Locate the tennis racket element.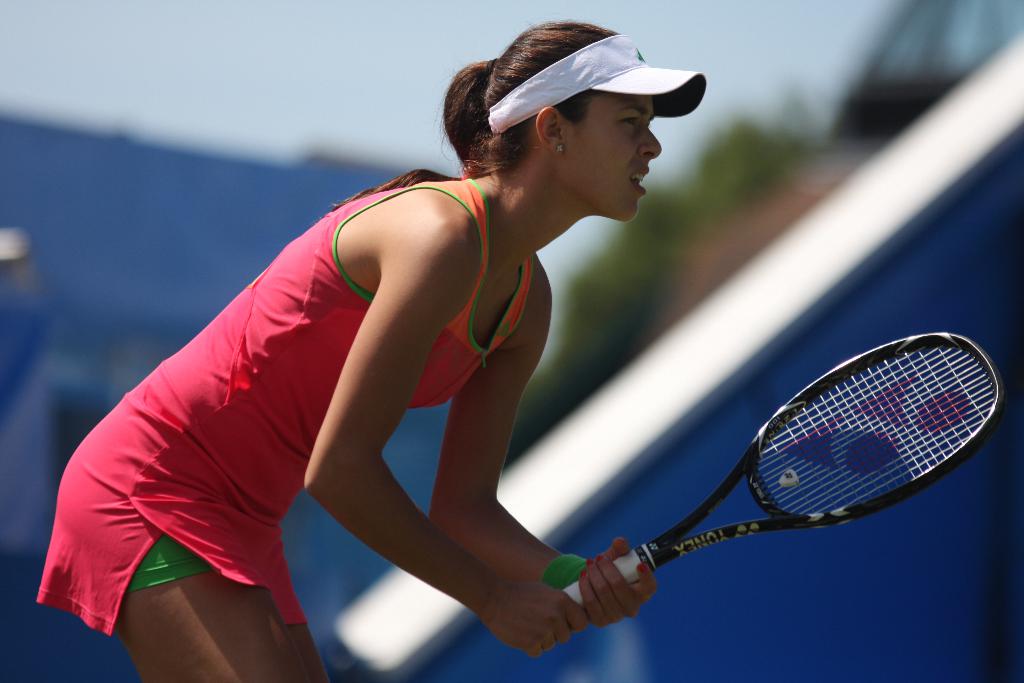
Element bbox: <box>563,331,1007,607</box>.
